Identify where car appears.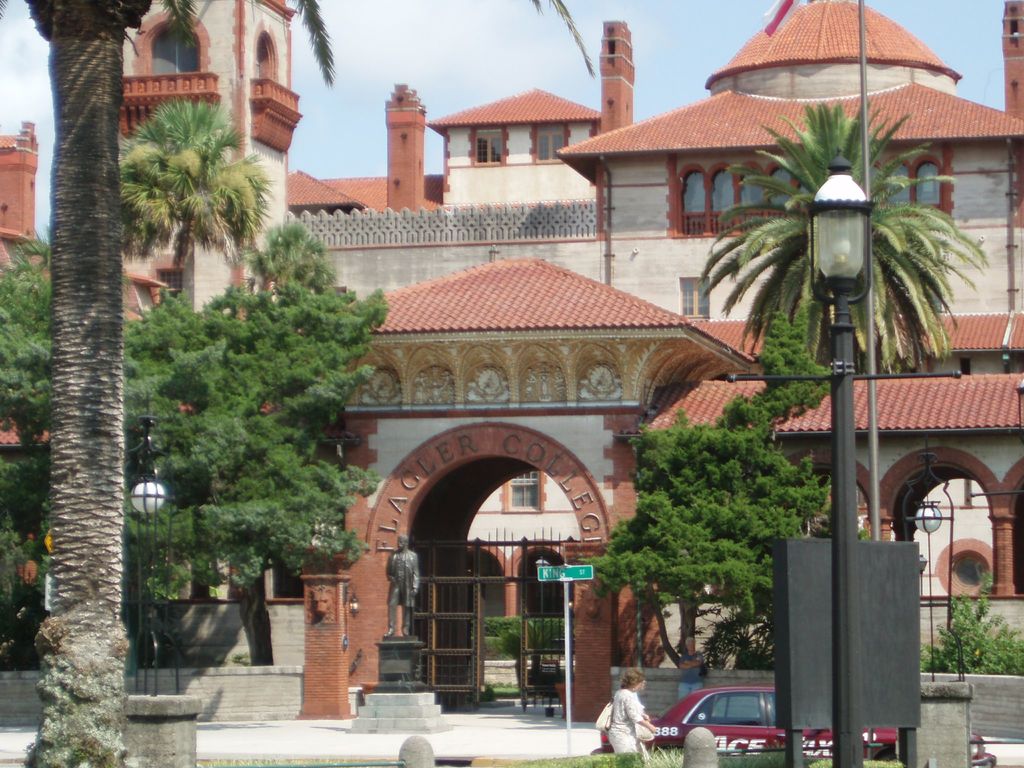
Appears at 602:684:996:767.
